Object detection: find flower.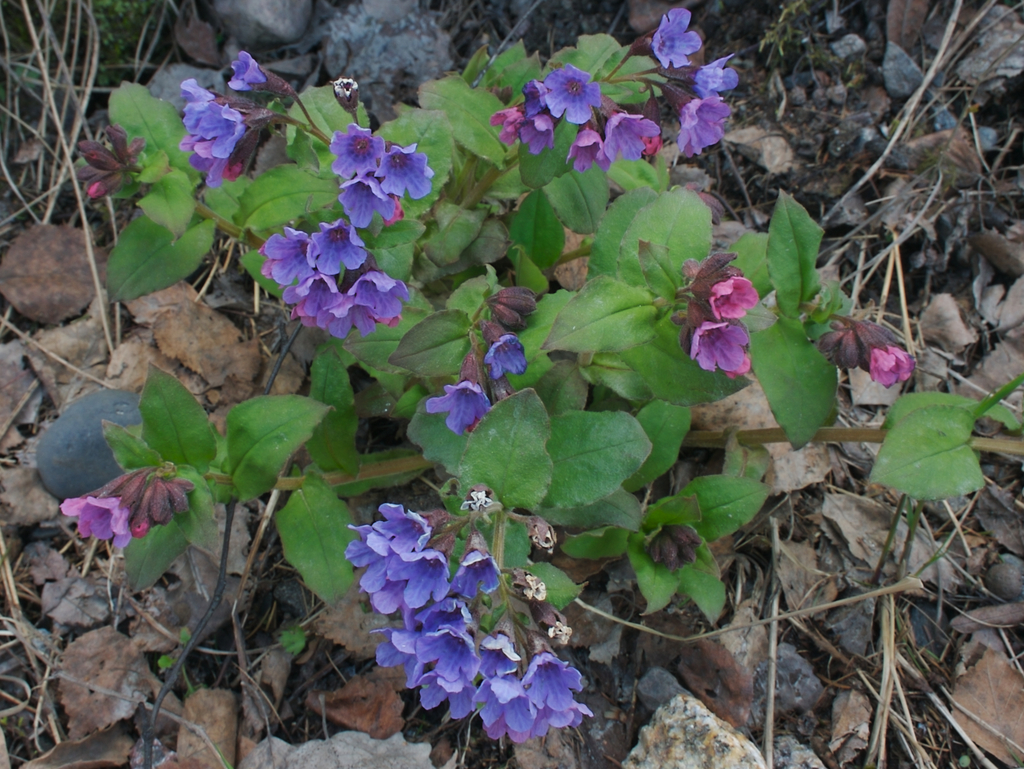
bbox=(684, 312, 749, 372).
